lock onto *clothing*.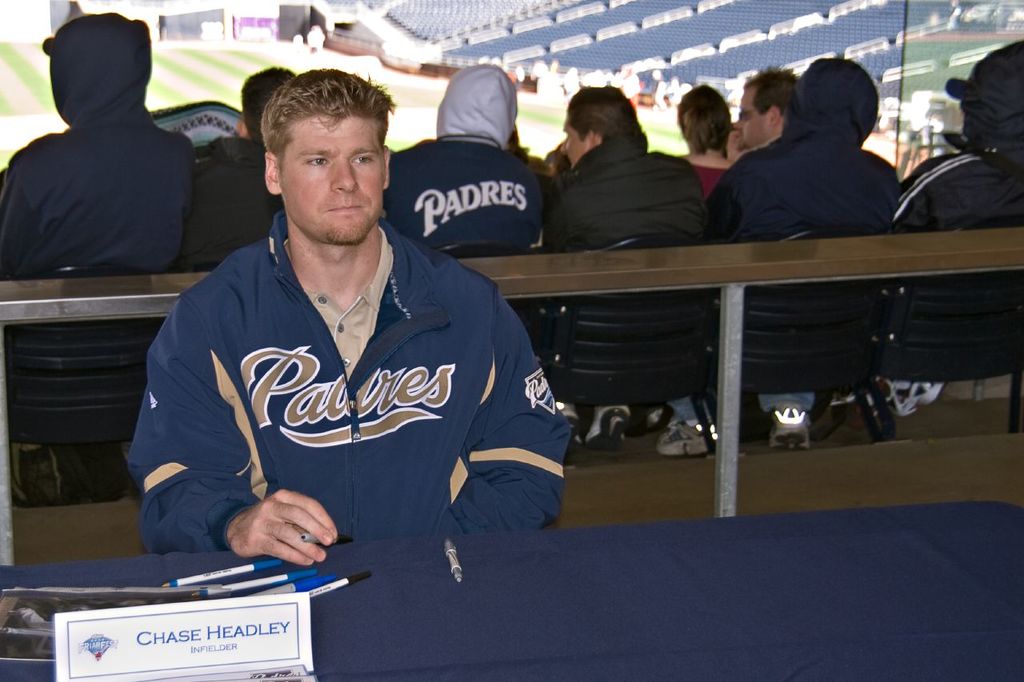
Locked: Rect(379, 139, 543, 247).
